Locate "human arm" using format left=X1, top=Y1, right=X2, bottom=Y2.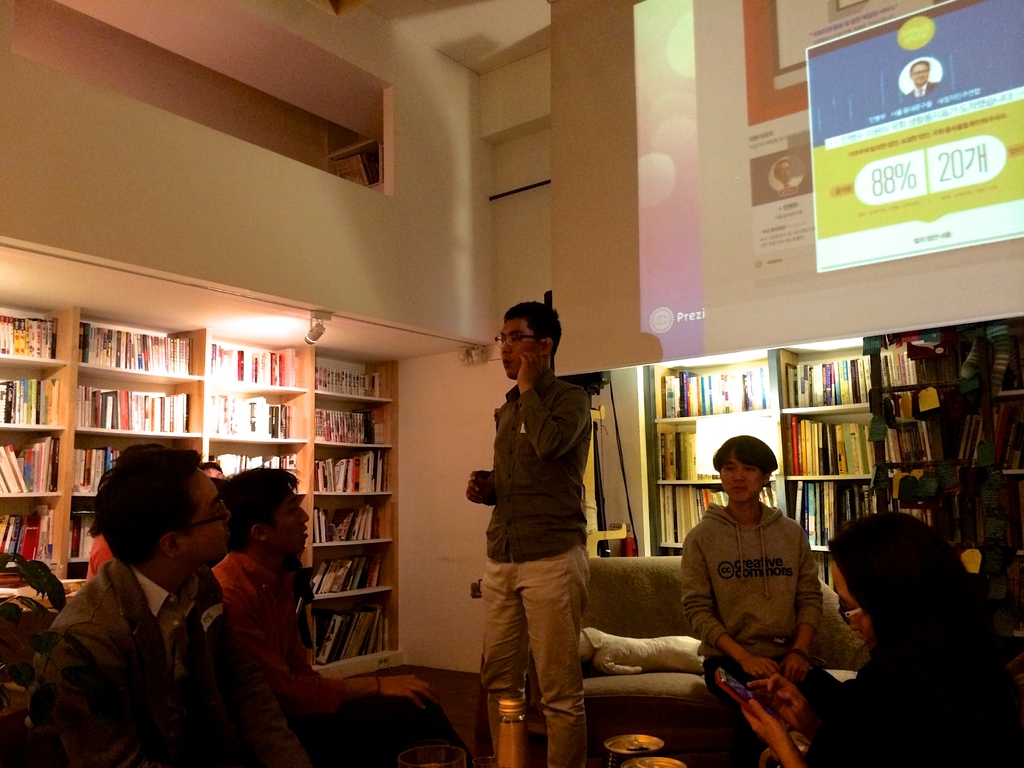
left=514, top=332, right=604, bottom=478.
